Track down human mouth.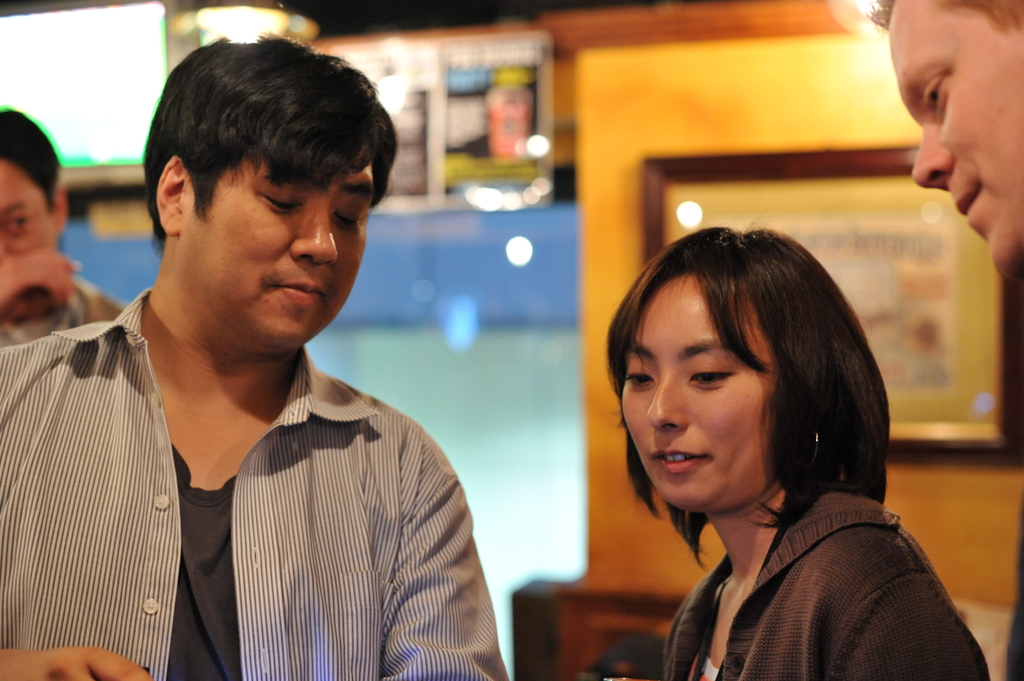
Tracked to <region>959, 186, 981, 220</region>.
